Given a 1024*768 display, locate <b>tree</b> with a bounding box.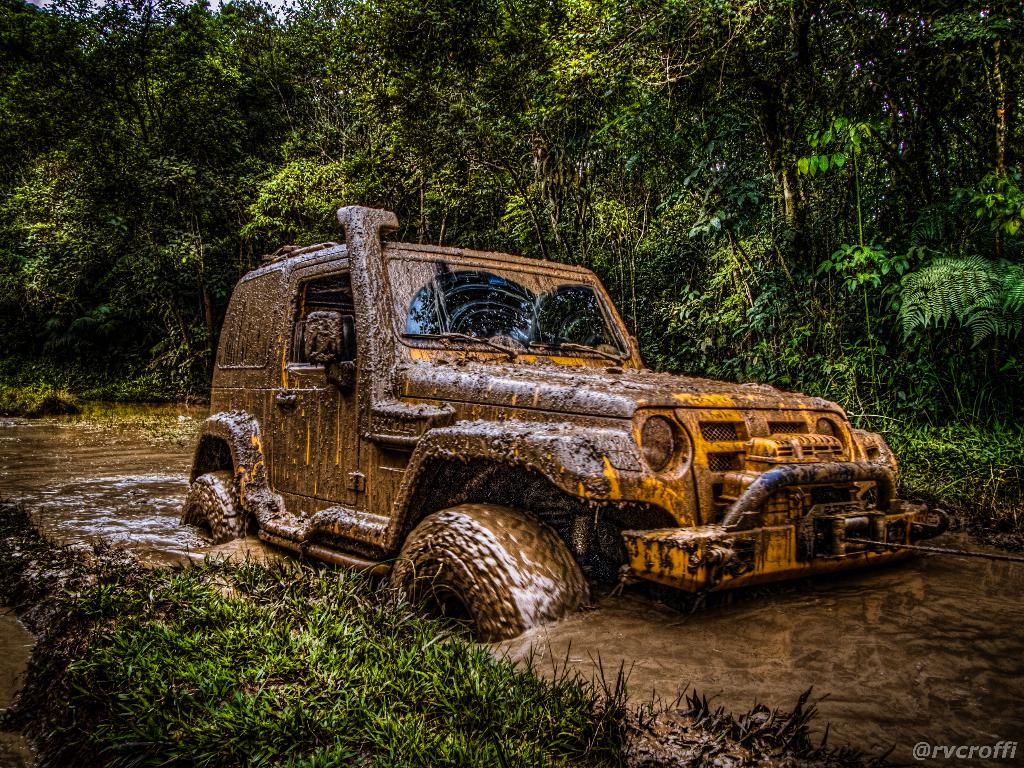
Located: crop(543, 0, 843, 312).
